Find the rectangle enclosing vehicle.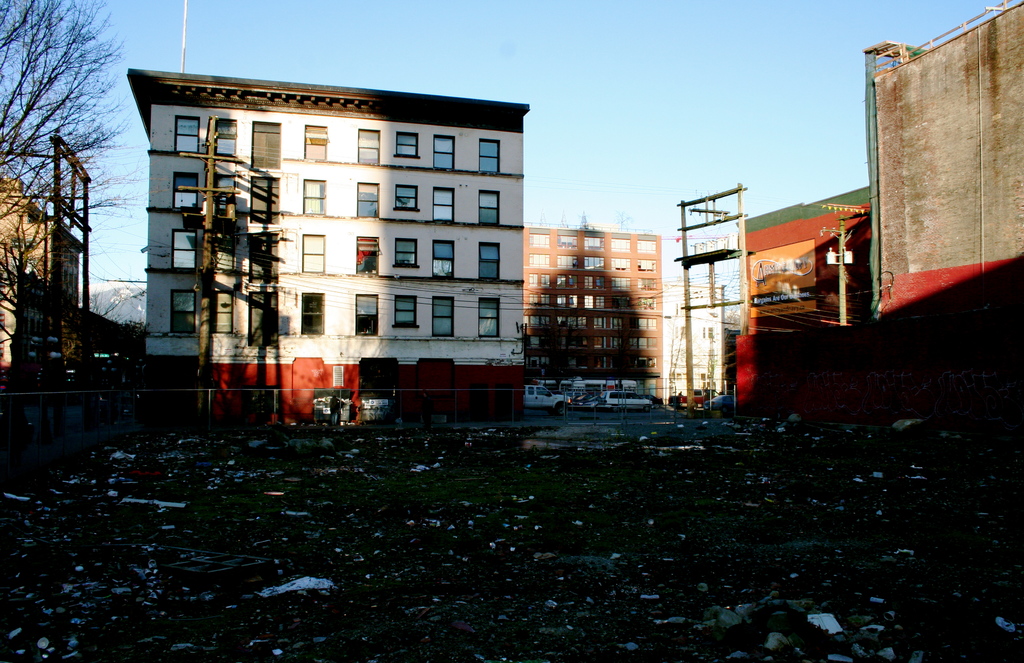
{"x1": 597, "y1": 390, "x2": 652, "y2": 412}.
